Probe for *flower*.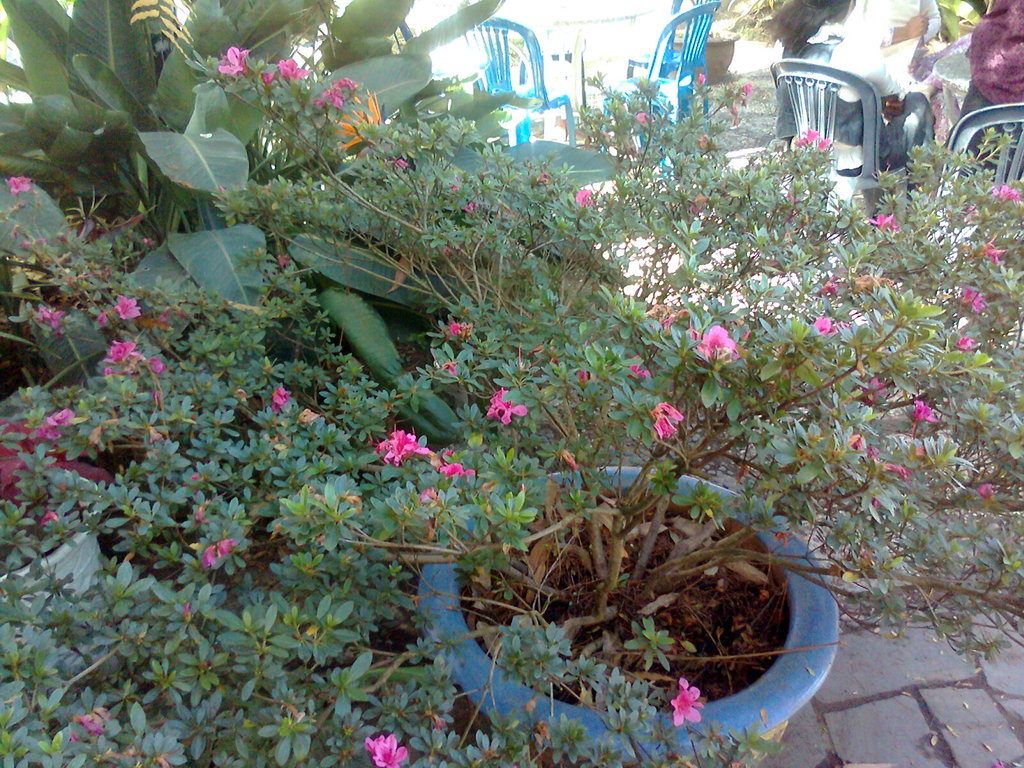
Probe result: 366,732,407,767.
